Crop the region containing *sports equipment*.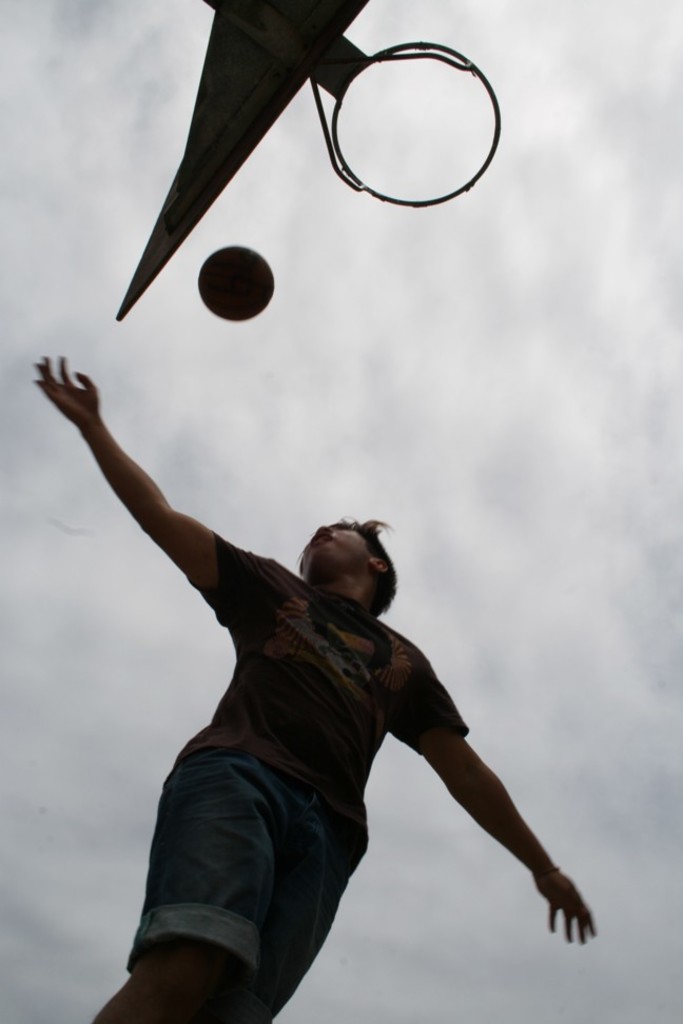
Crop region: [314, 35, 501, 208].
